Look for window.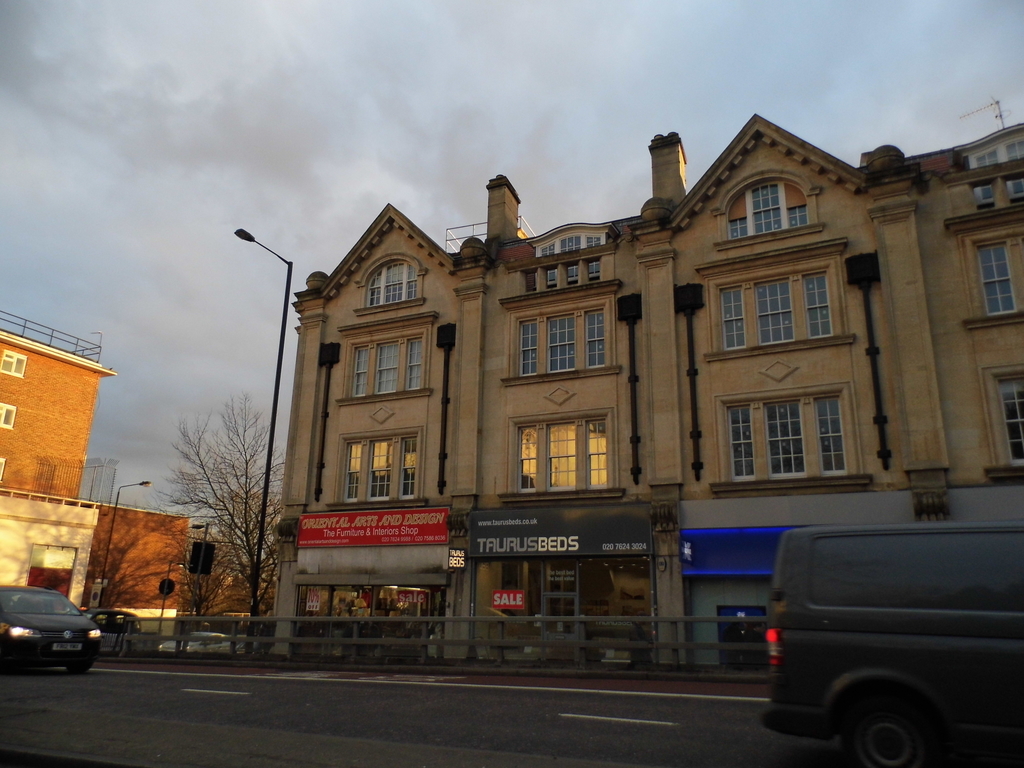
Found: rect(378, 343, 397, 390).
